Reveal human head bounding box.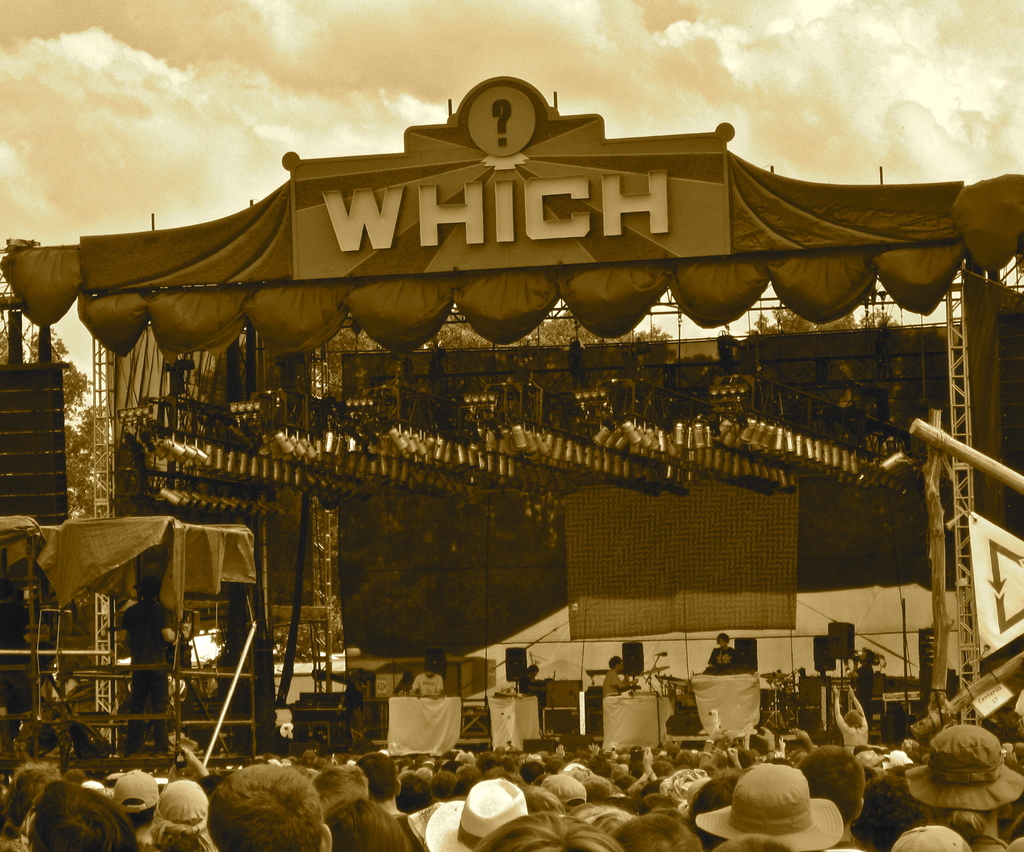
Revealed: pyautogui.locateOnScreen(427, 665, 438, 677).
